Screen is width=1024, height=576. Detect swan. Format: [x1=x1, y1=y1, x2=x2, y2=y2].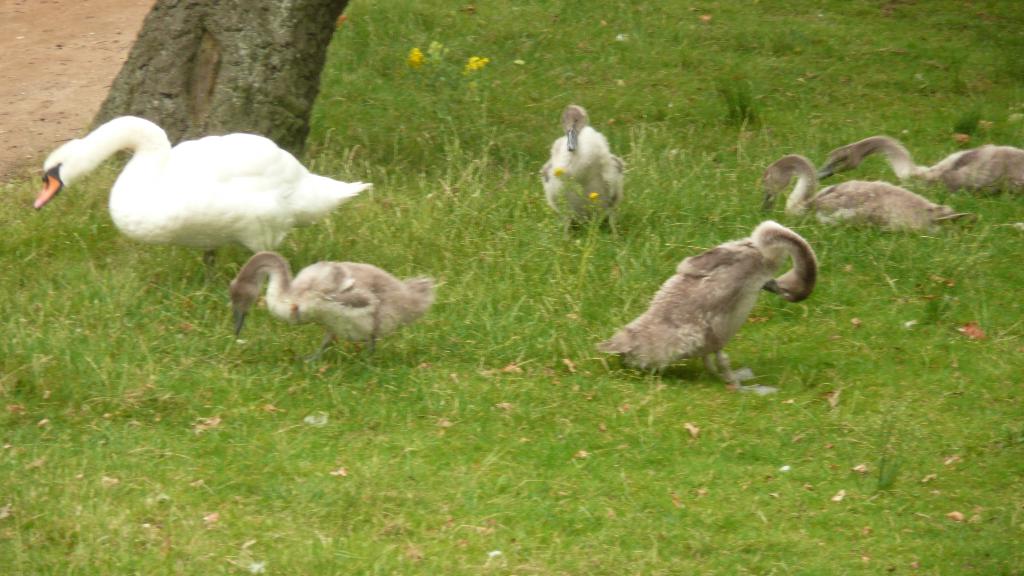
[x1=223, y1=246, x2=447, y2=357].
